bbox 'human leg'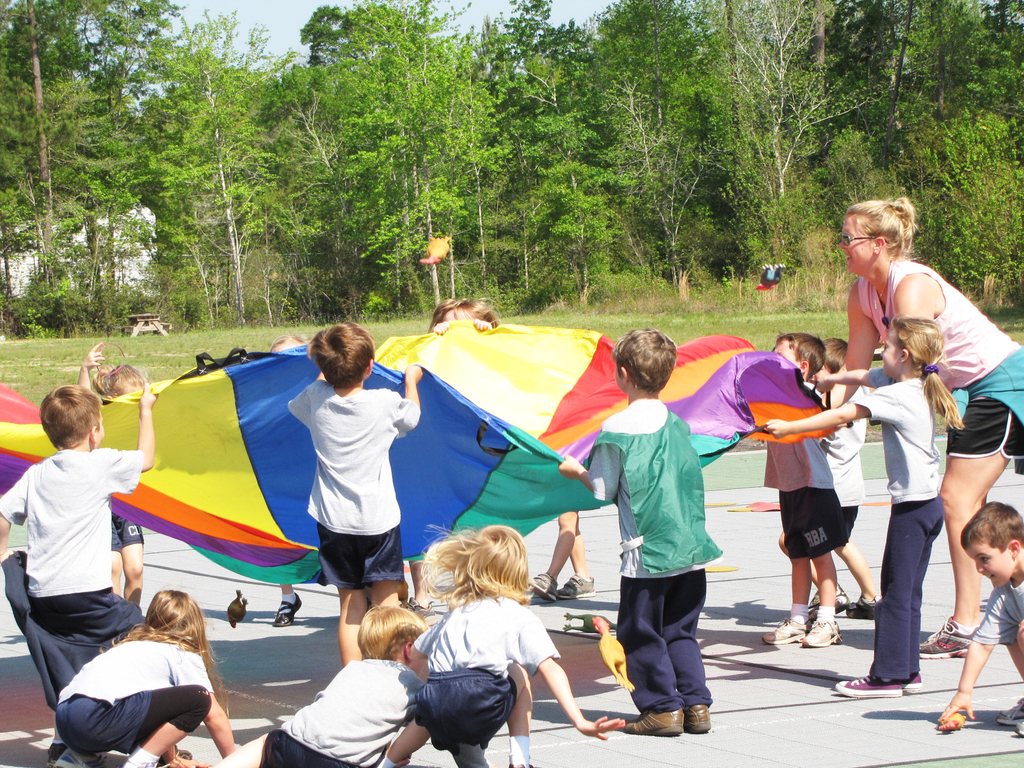
crop(532, 520, 575, 596)
